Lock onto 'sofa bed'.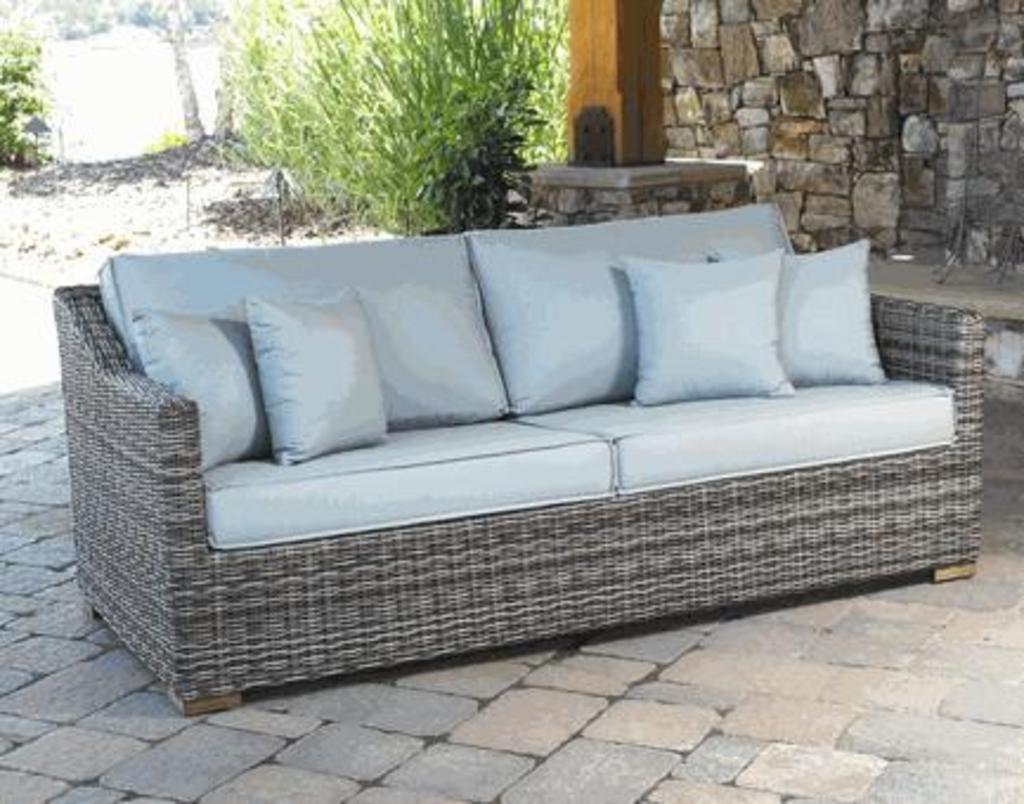
Locked: 47 201 986 721.
